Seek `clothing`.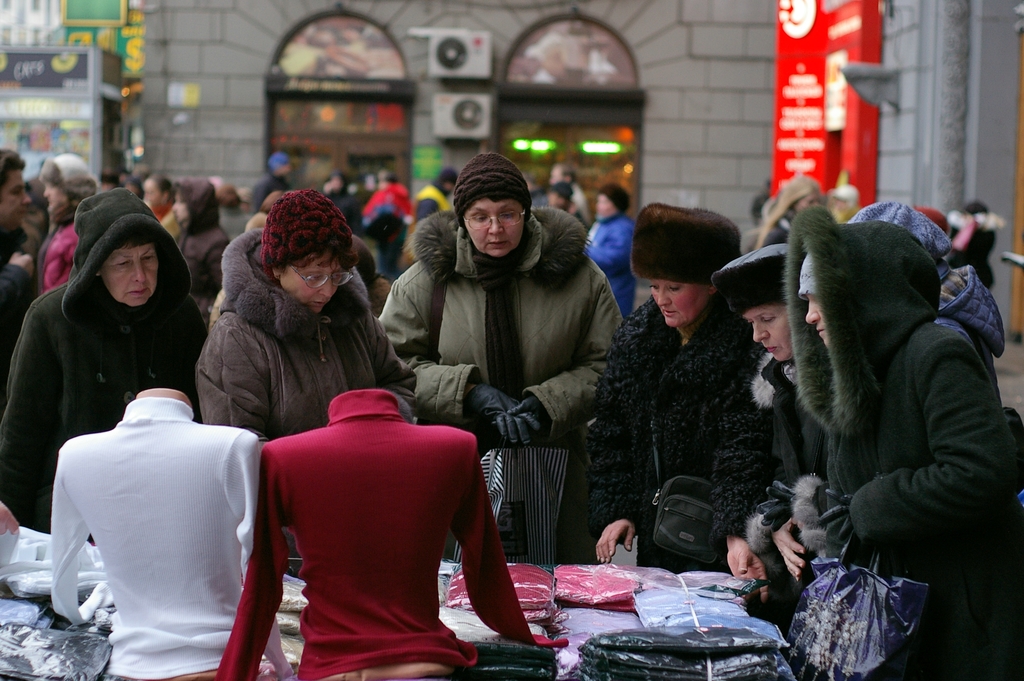
select_region(775, 204, 1011, 637).
